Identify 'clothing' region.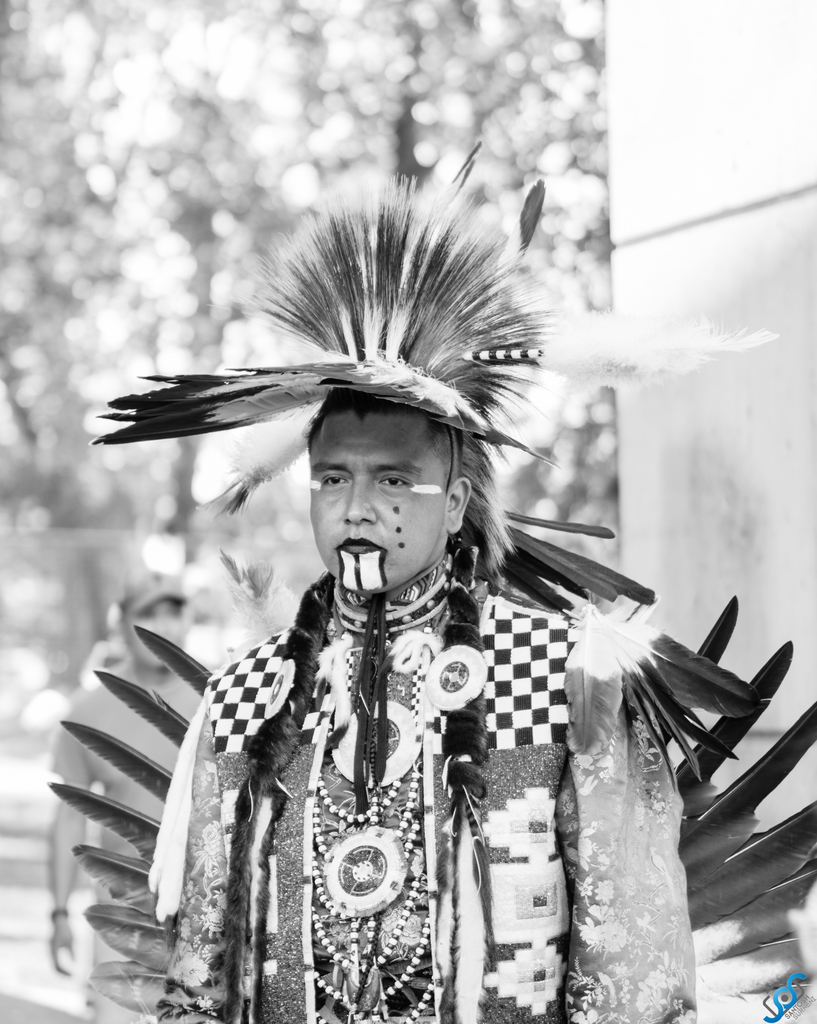
Region: [128, 472, 688, 981].
